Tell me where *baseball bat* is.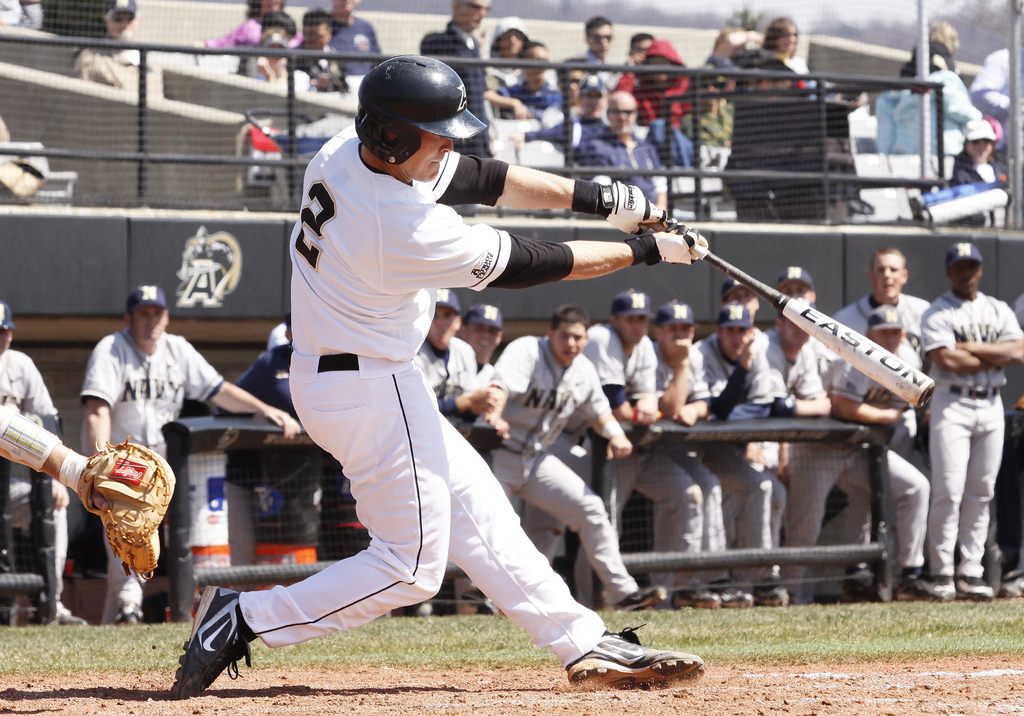
*baseball bat* is at <region>644, 221, 935, 409</region>.
